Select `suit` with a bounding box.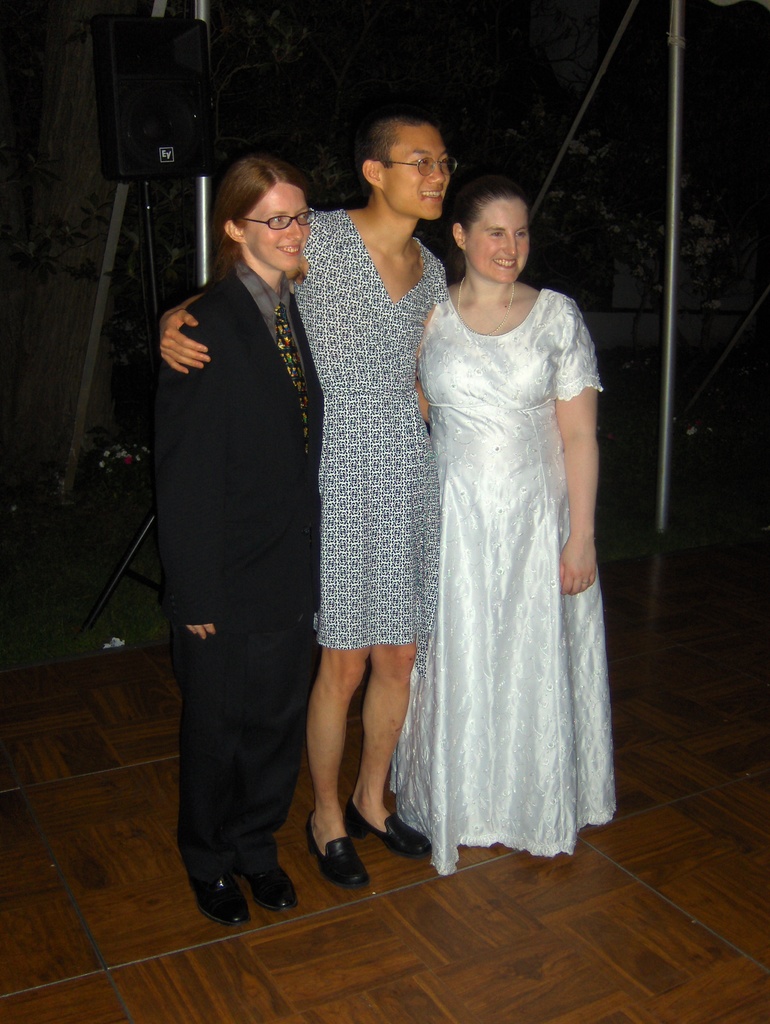
128 271 328 924.
